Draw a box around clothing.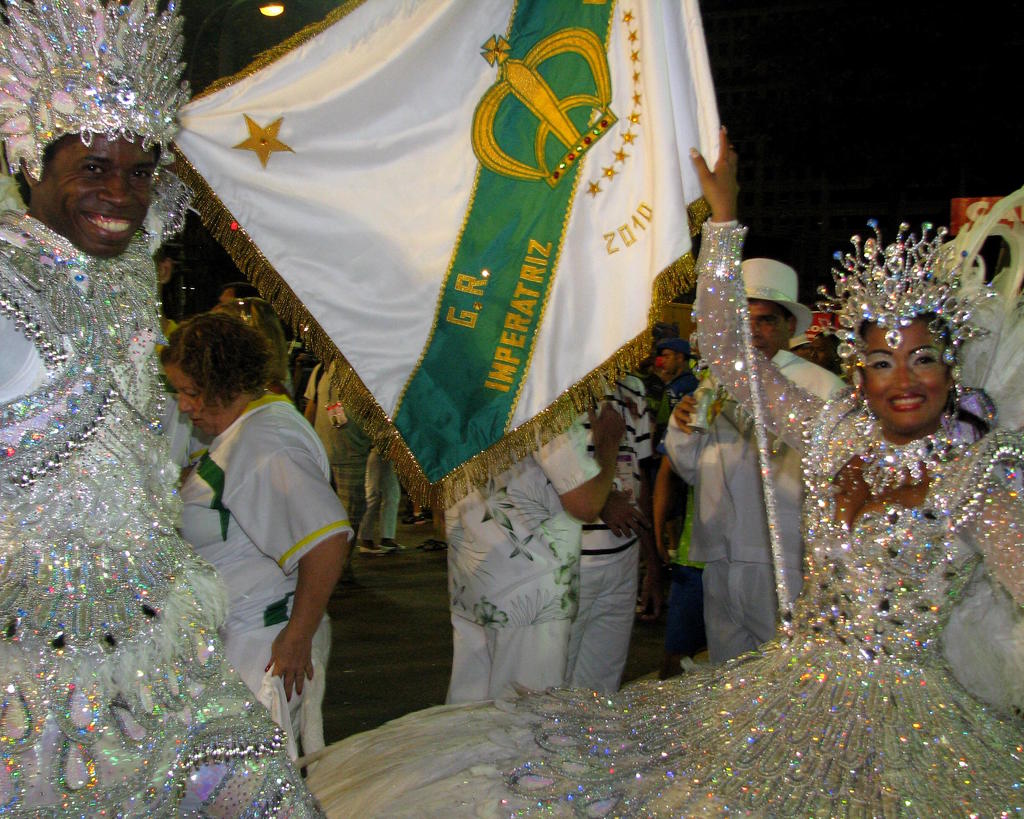
<box>639,362,716,644</box>.
